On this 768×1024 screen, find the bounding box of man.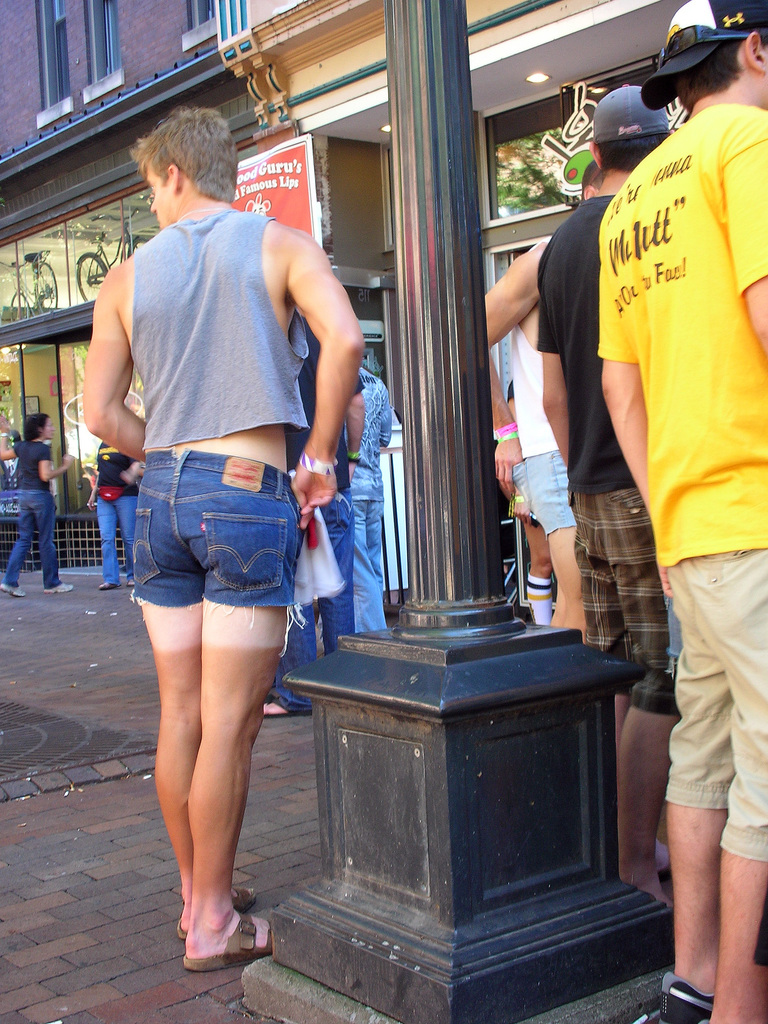
Bounding box: {"left": 90, "top": 108, "right": 371, "bottom": 920}.
